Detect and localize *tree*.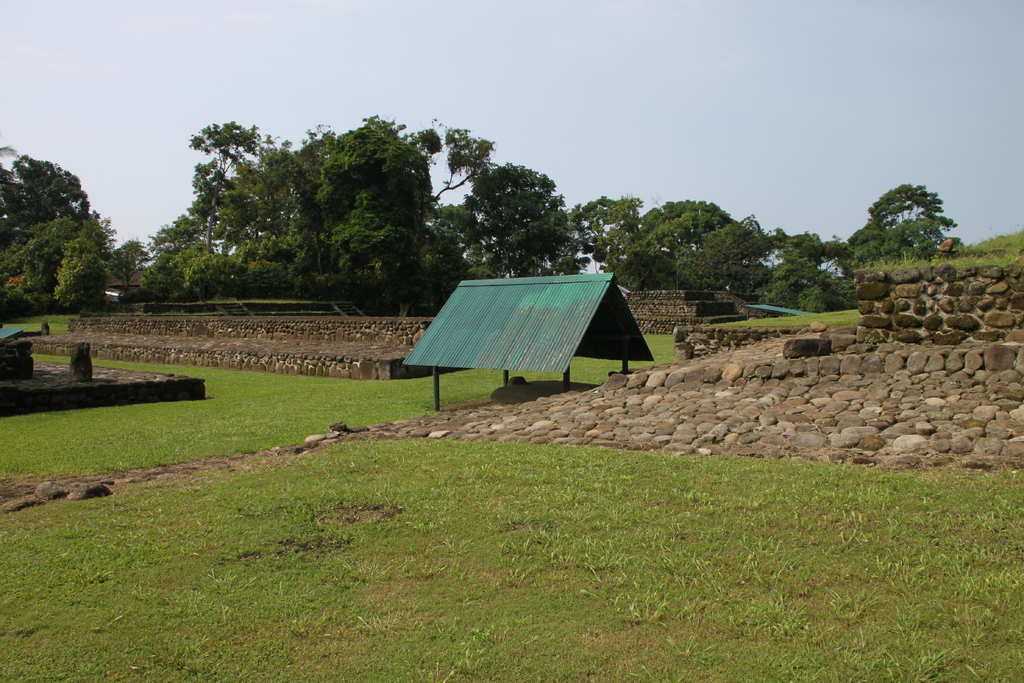
Localized at (628, 195, 740, 282).
